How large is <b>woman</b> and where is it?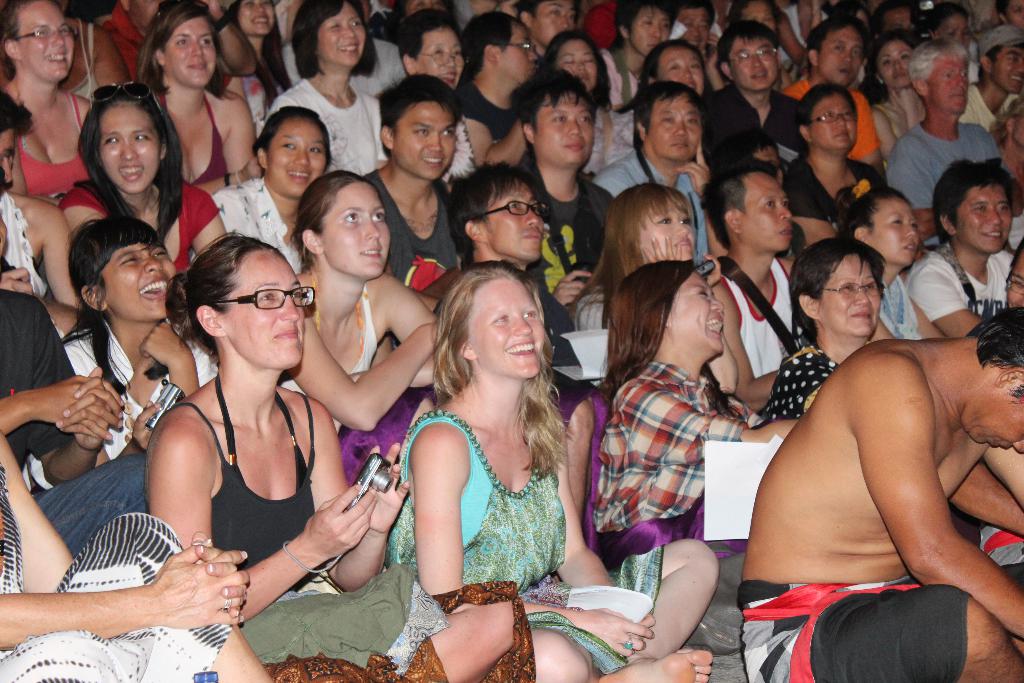
Bounding box: (867, 34, 929, 165).
